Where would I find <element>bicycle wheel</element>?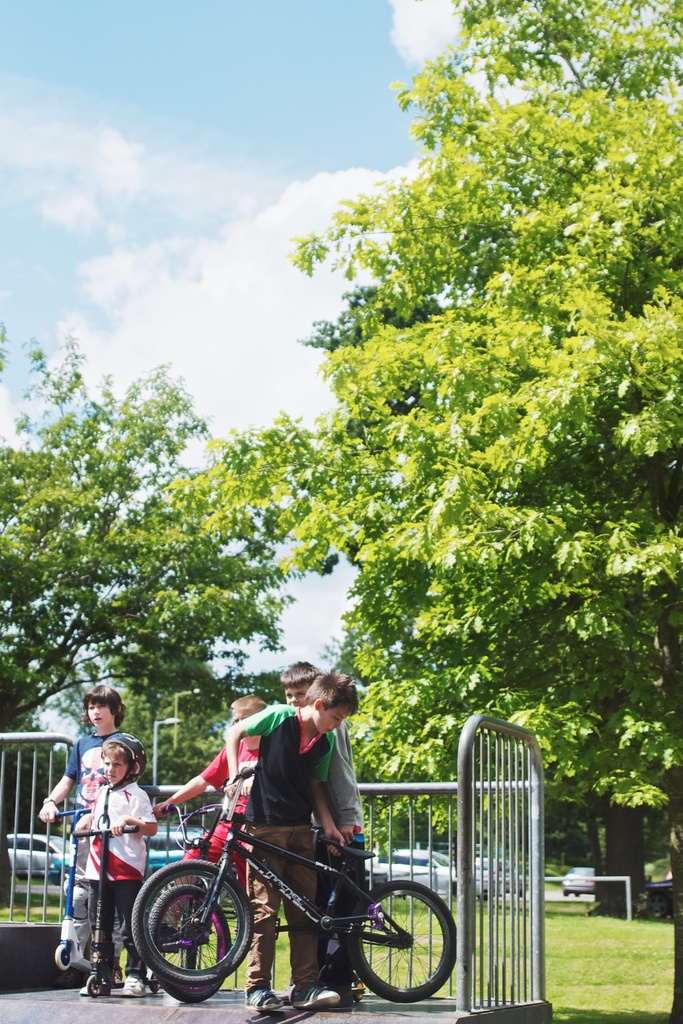
At [x1=148, y1=884, x2=230, y2=1002].
